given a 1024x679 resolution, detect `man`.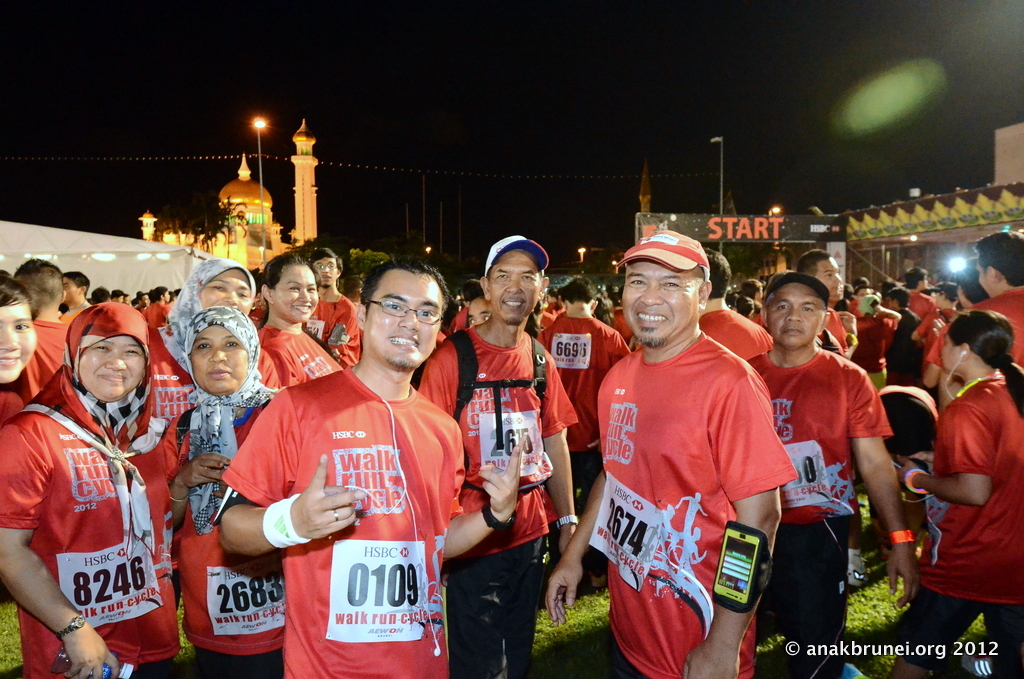
598, 286, 613, 326.
